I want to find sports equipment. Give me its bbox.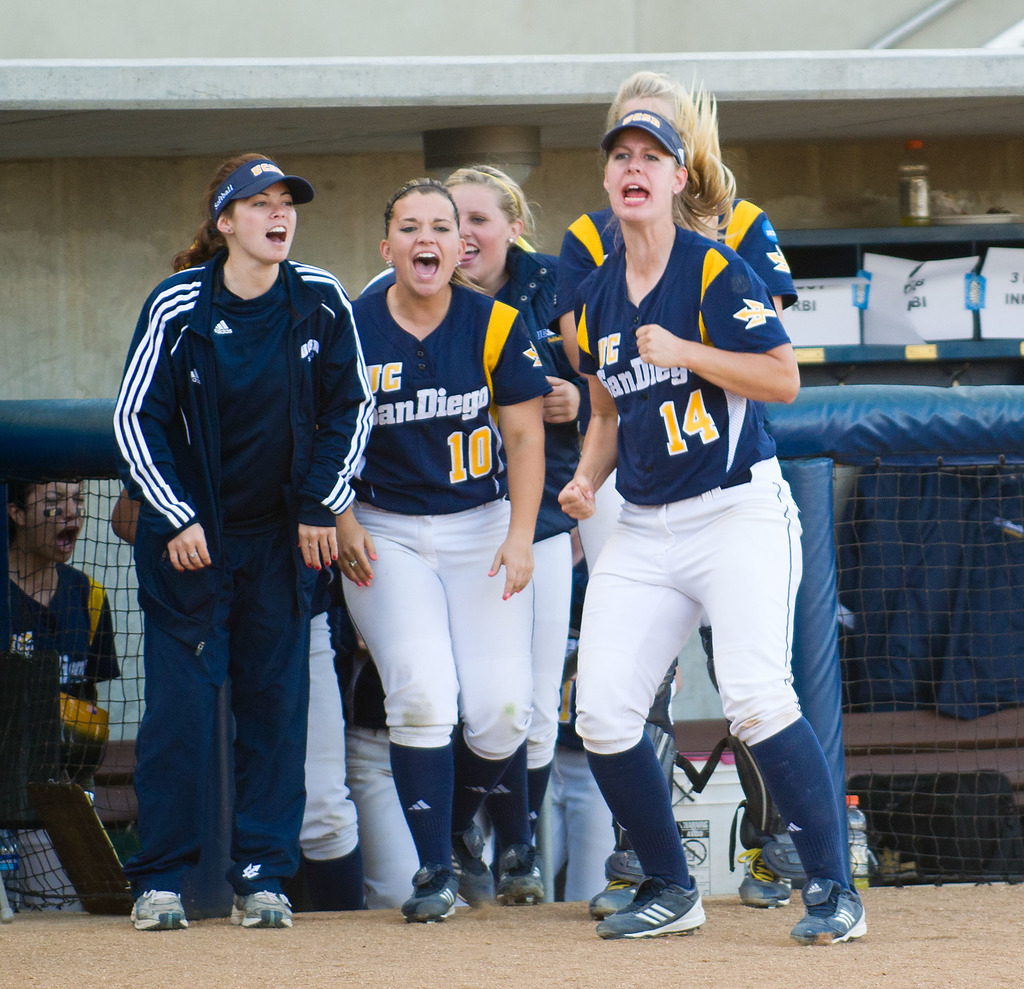
[404,858,456,920].
